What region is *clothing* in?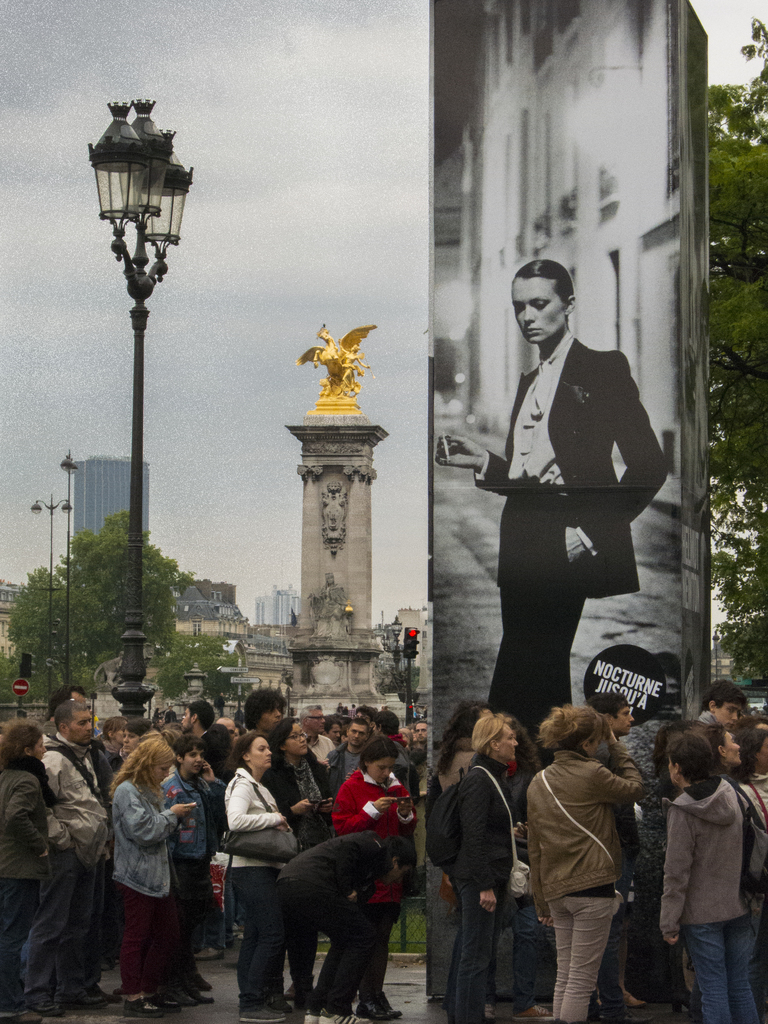
Rect(330, 742, 355, 796).
